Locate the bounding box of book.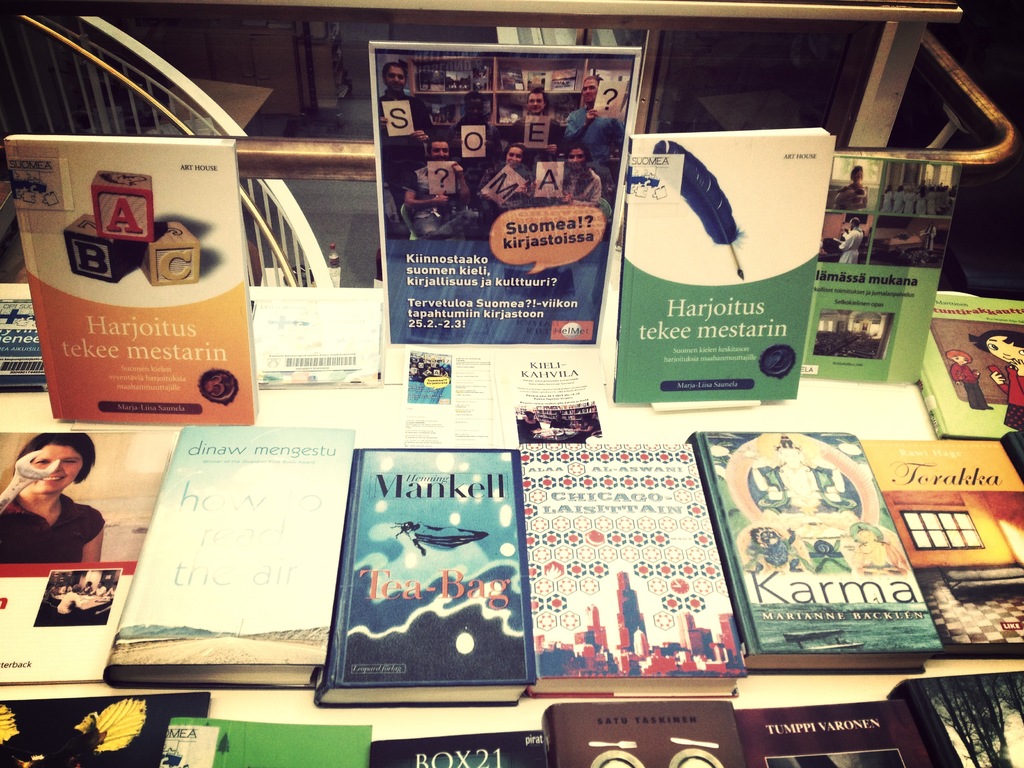
Bounding box: detection(927, 299, 1023, 434).
